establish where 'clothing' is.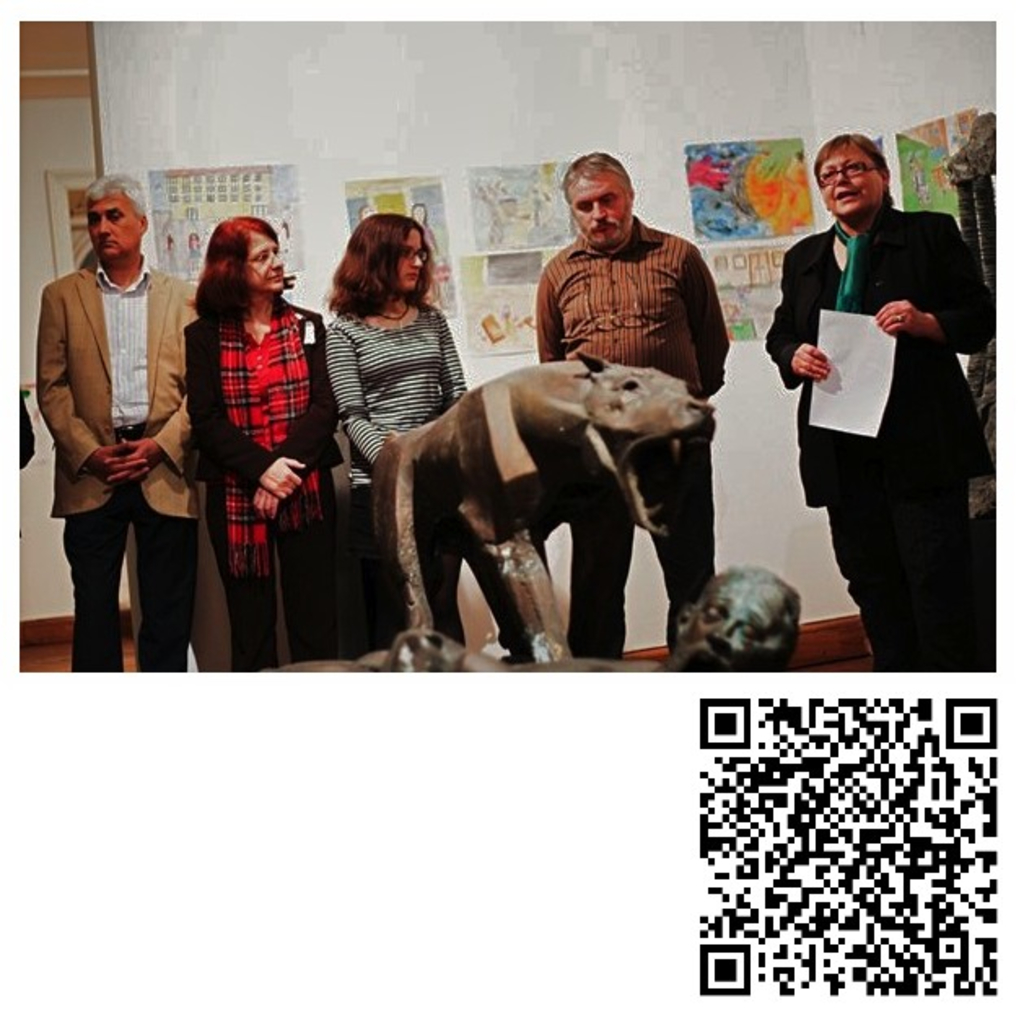
Established at <region>29, 207, 187, 646</region>.
